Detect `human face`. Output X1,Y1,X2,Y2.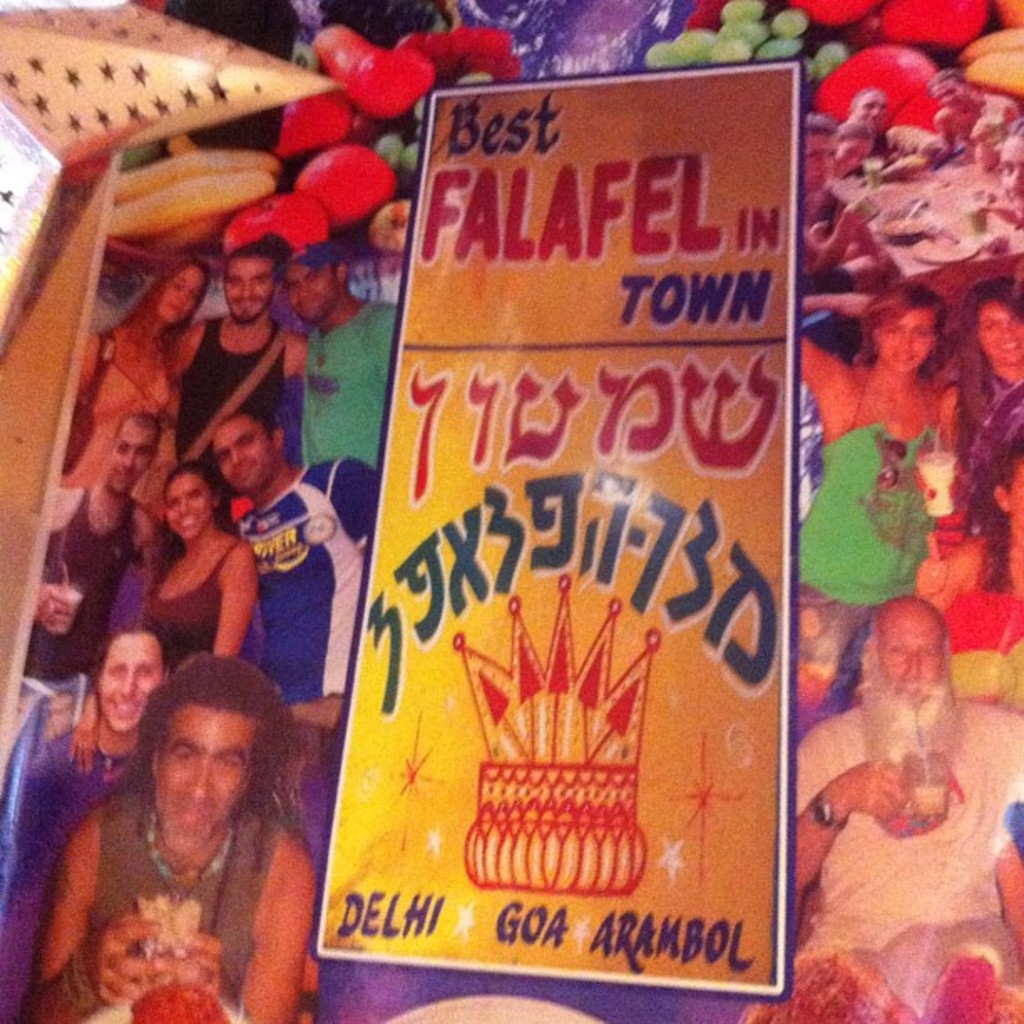
982,303,1022,365.
